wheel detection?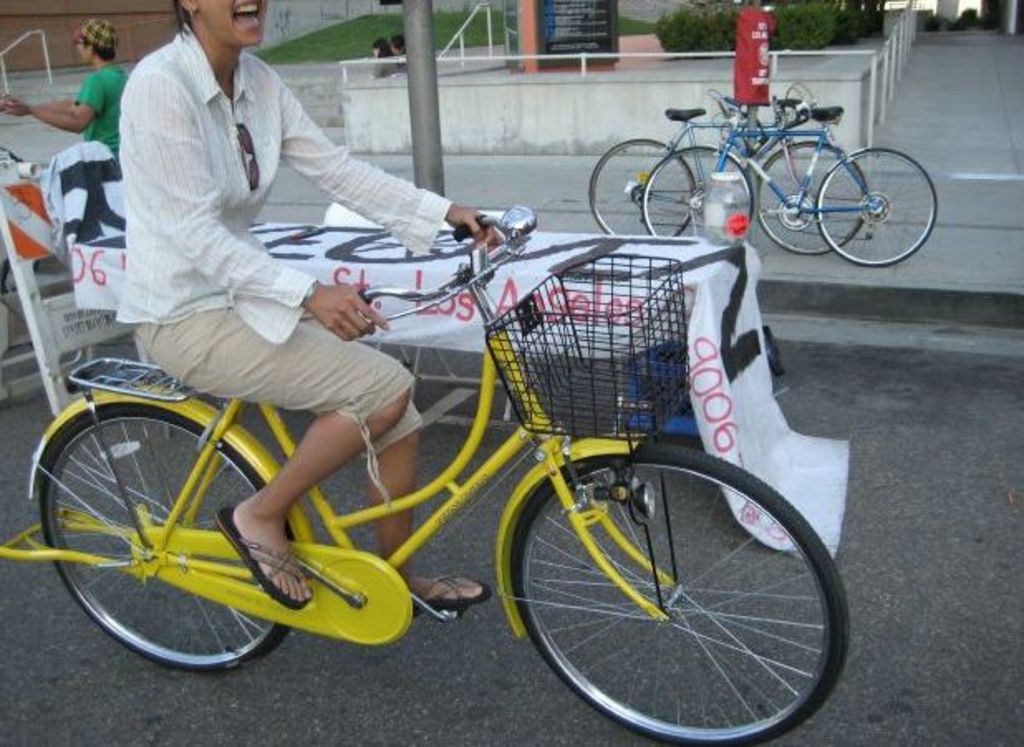
(left=40, top=407, right=290, bottom=674)
